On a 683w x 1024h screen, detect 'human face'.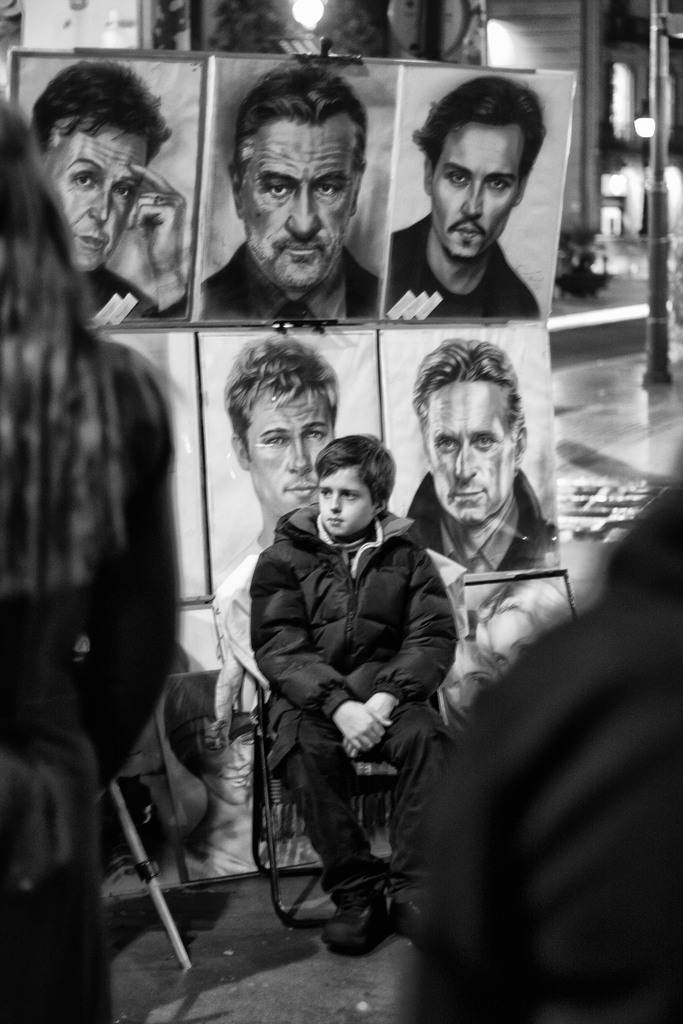
l=434, t=115, r=527, b=281.
